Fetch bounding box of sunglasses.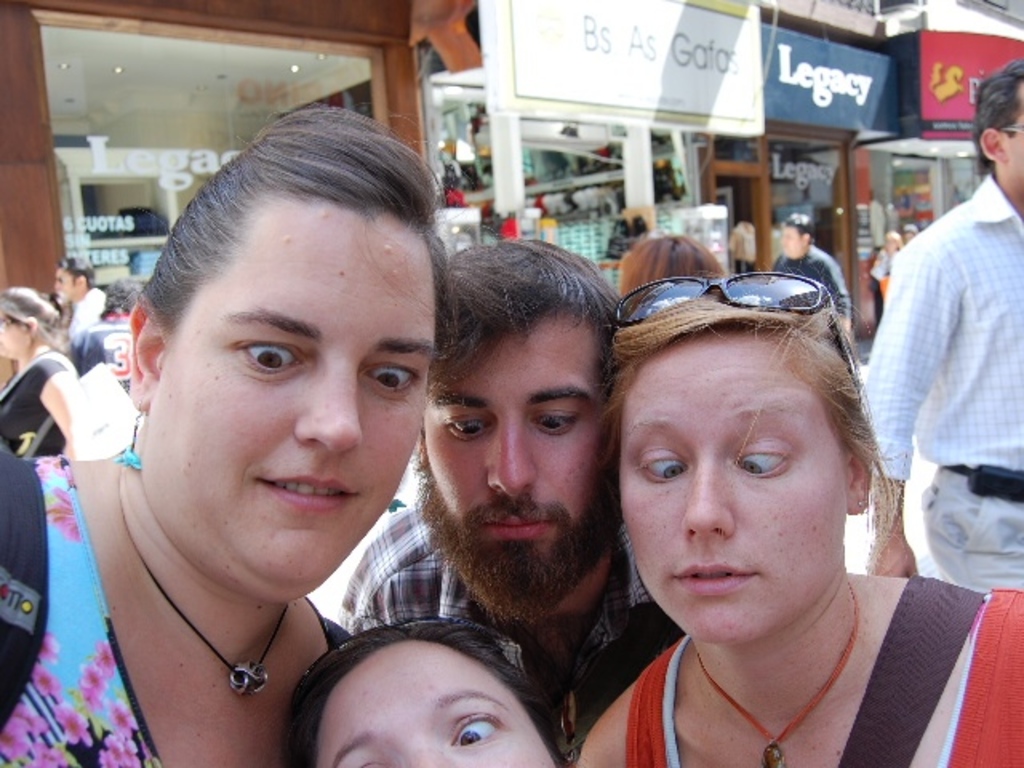
Bbox: 54/274/82/288.
